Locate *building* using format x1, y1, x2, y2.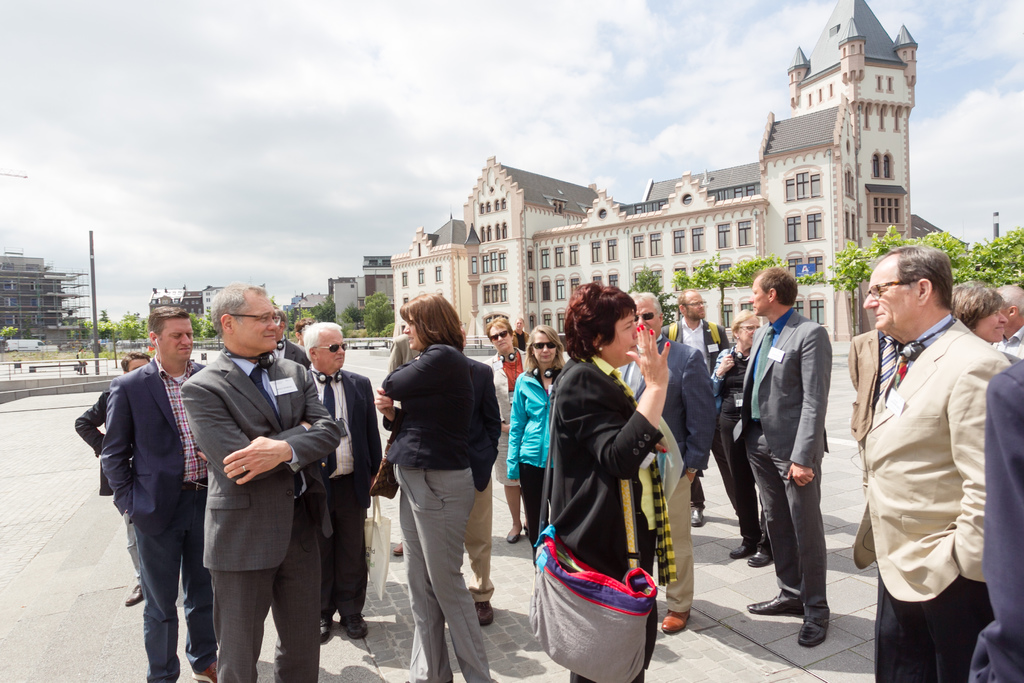
0, 252, 89, 331.
